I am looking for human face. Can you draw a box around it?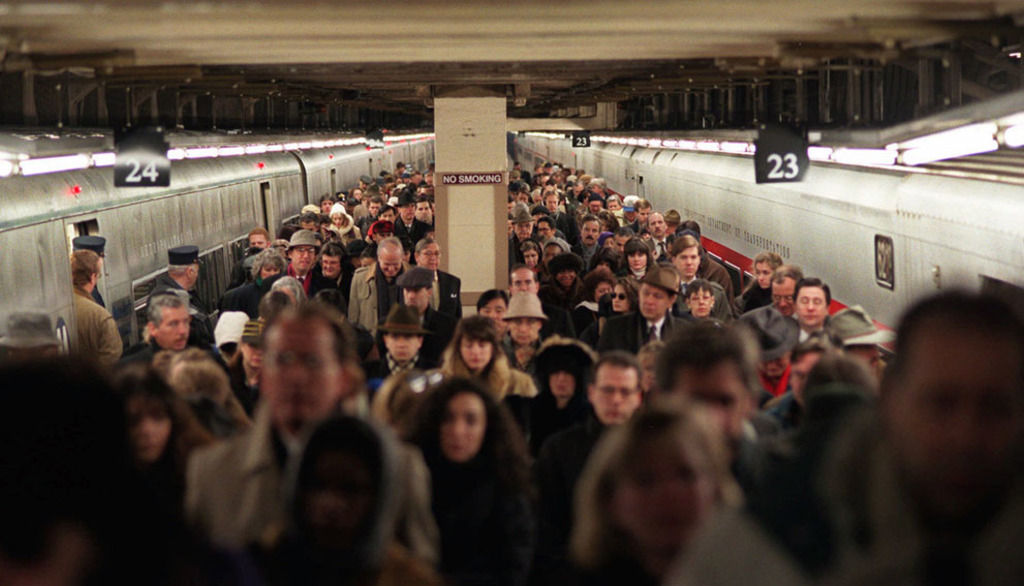
Sure, the bounding box is bbox(669, 362, 751, 441).
